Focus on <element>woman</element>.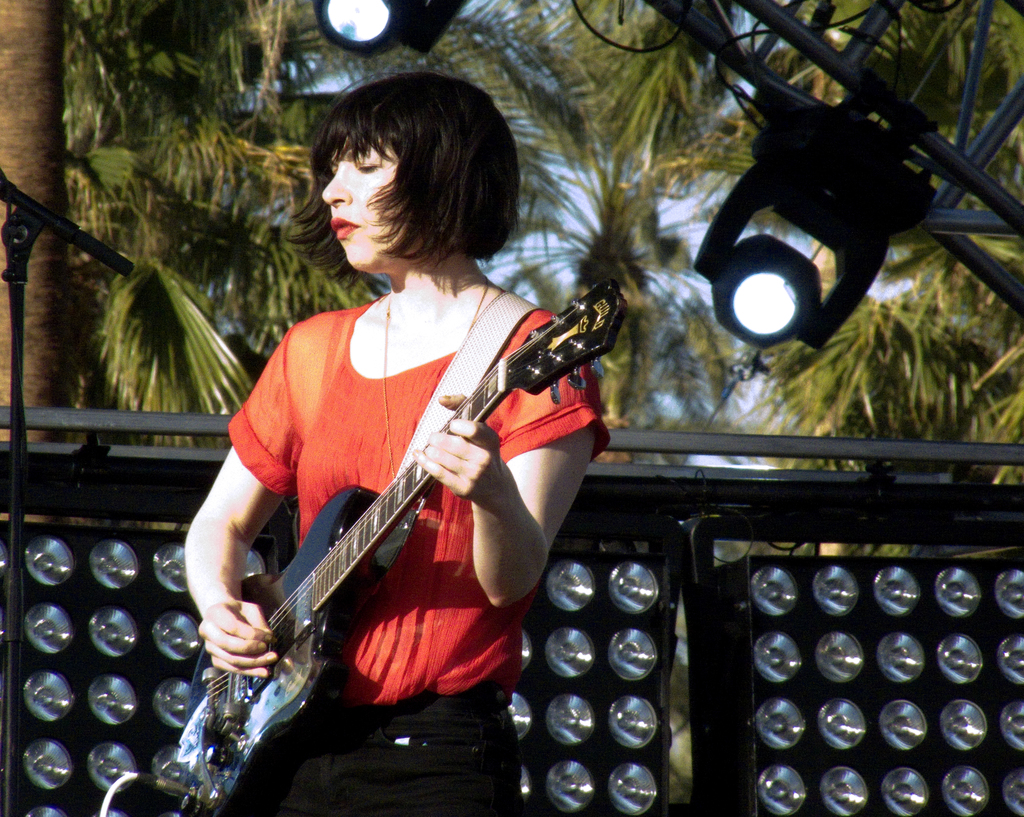
Focused at region(162, 74, 628, 816).
